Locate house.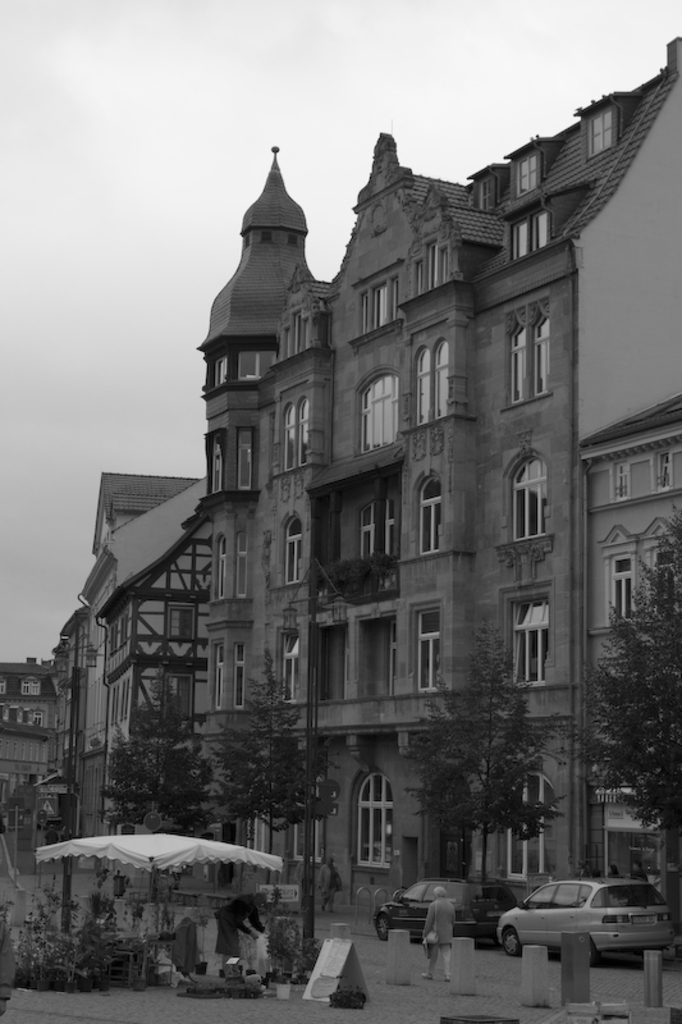
Bounding box: box=[84, 65, 646, 914].
